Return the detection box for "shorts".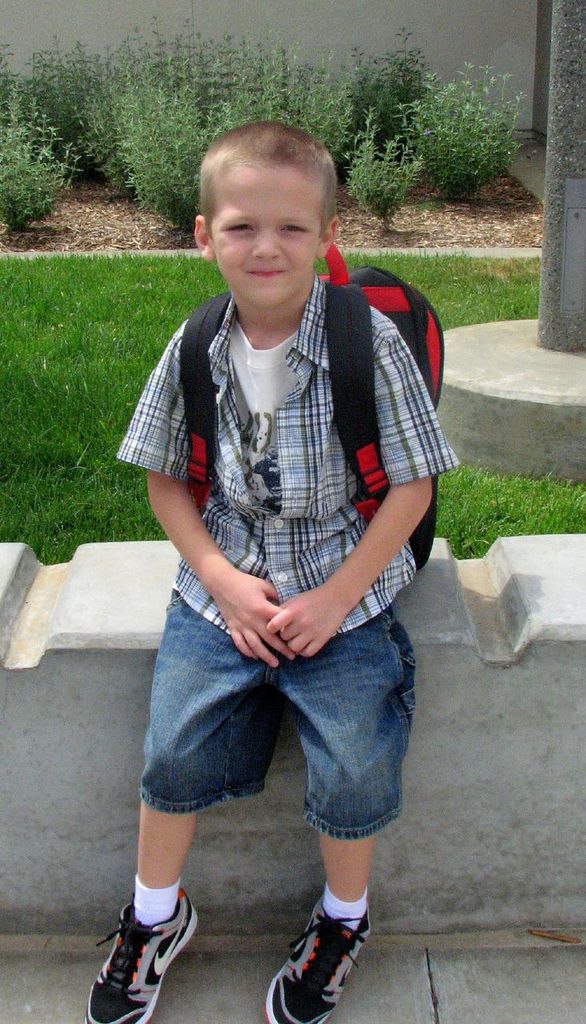
{"x1": 163, "y1": 539, "x2": 415, "y2": 835}.
